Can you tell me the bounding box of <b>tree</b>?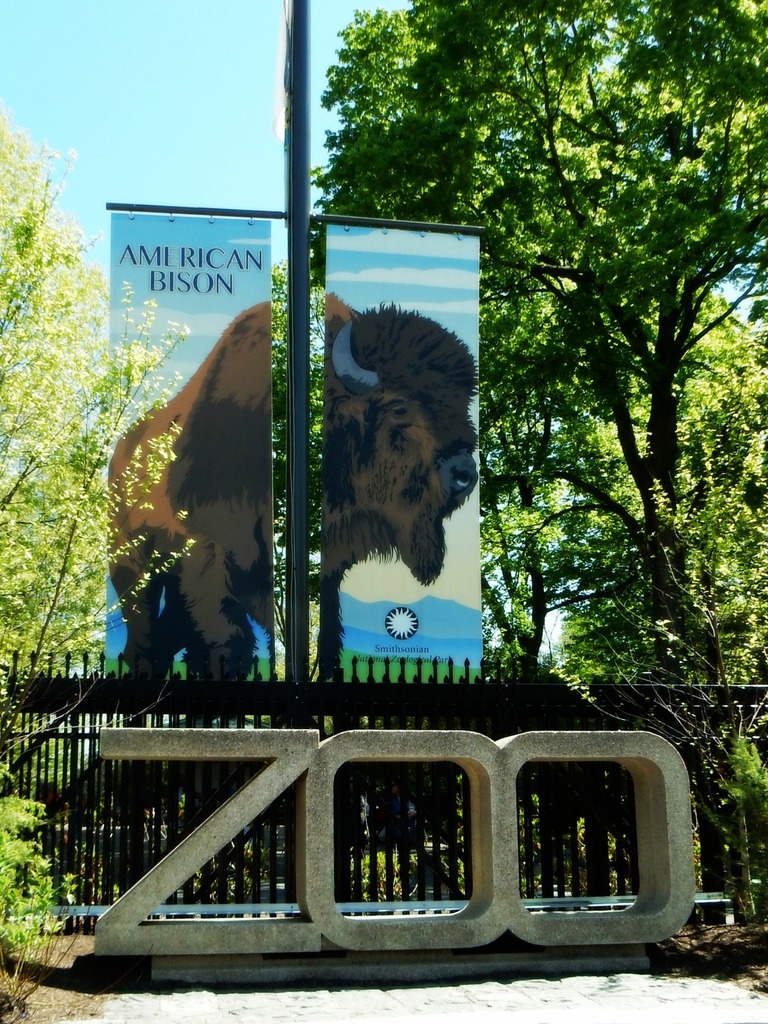
bbox(0, 84, 201, 1001).
